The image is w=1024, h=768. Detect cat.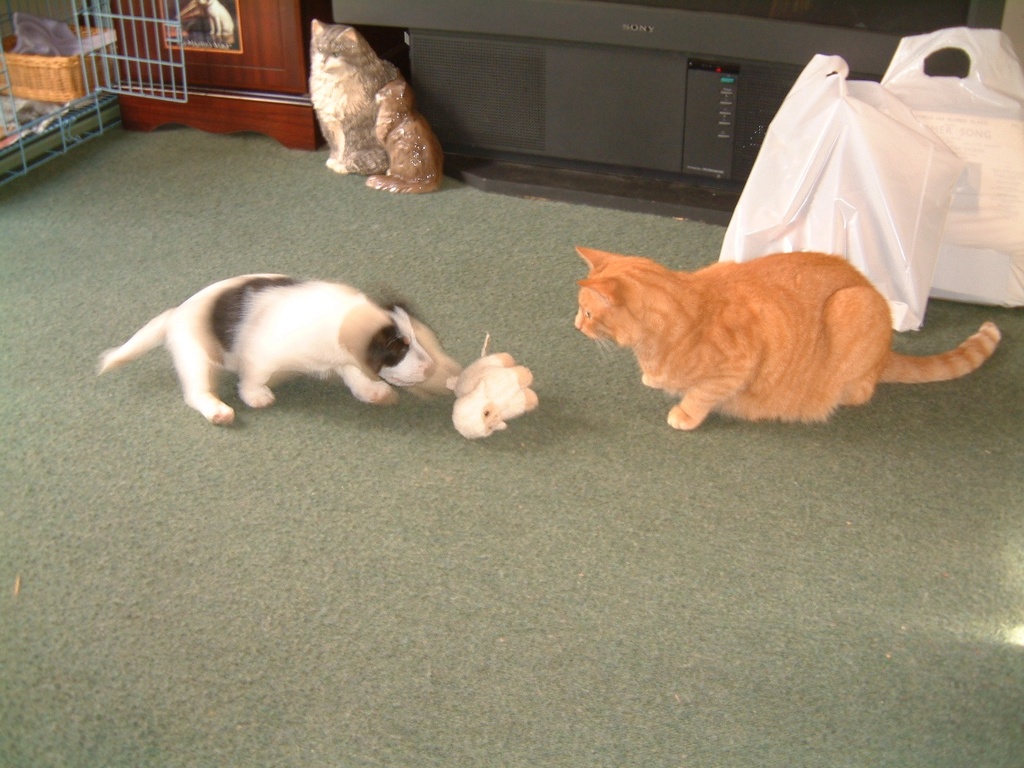
Detection: 573/245/999/433.
